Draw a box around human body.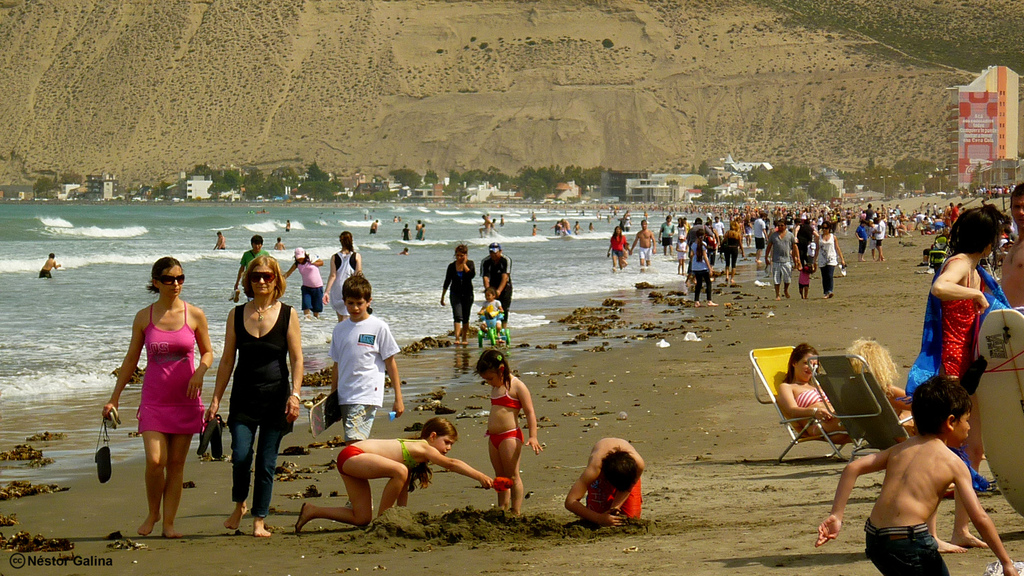
detection(674, 218, 685, 237).
